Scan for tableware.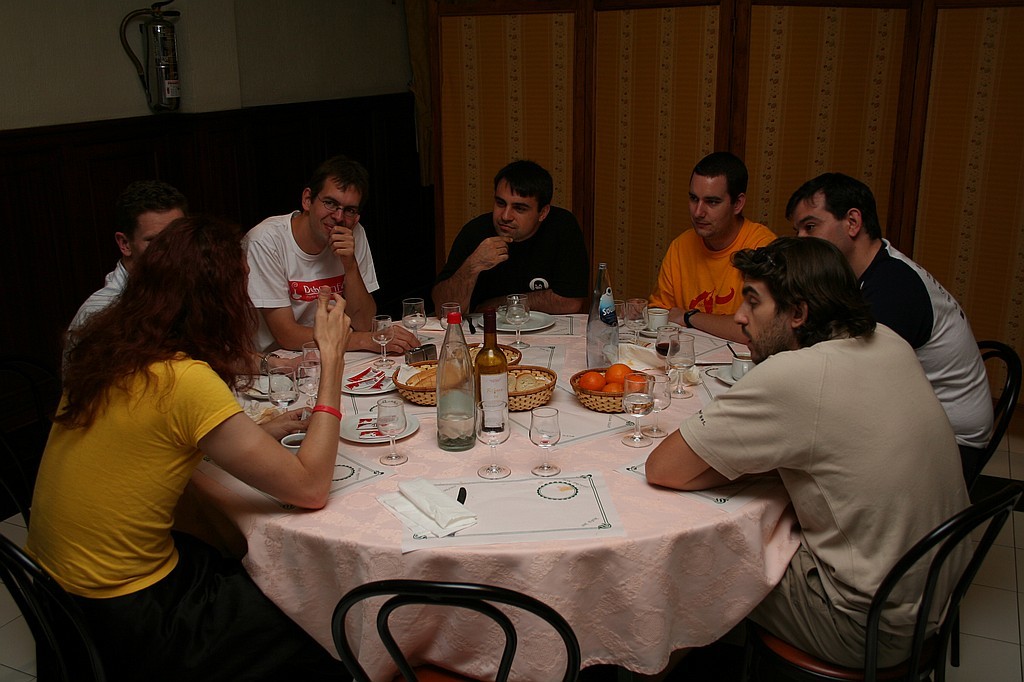
Scan result: box(722, 339, 738, 358).
